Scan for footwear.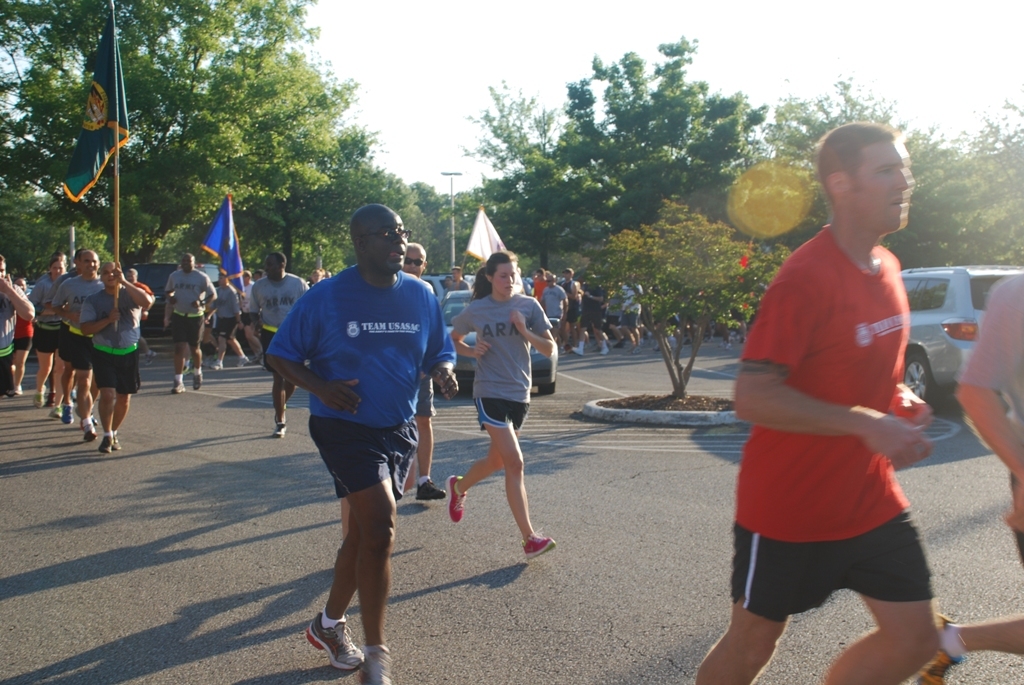
Scan result: [x1=33, y1=394, x2=45, y2=410].
